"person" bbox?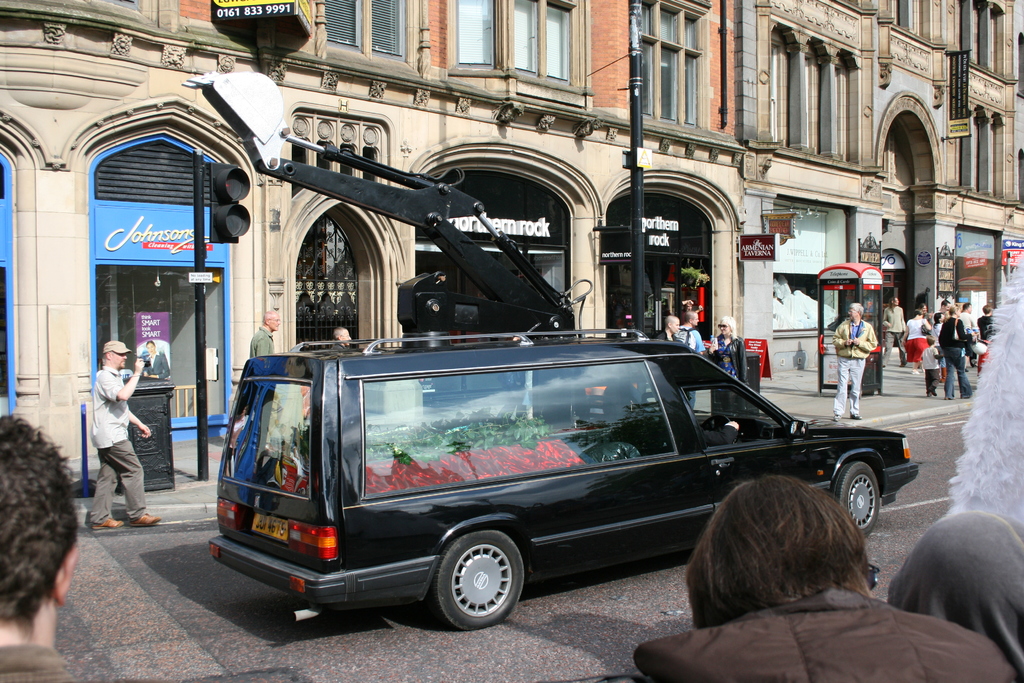
region(936, 310, 972, 404)
